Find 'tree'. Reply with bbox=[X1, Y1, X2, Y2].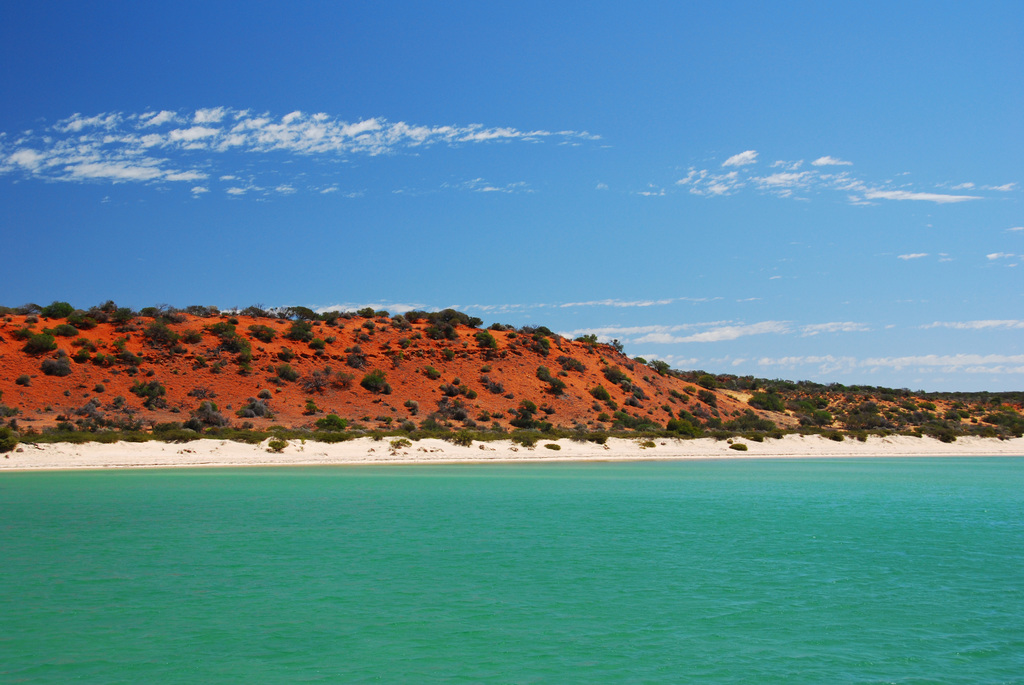
bbox=[93, 382, 104, 393].
